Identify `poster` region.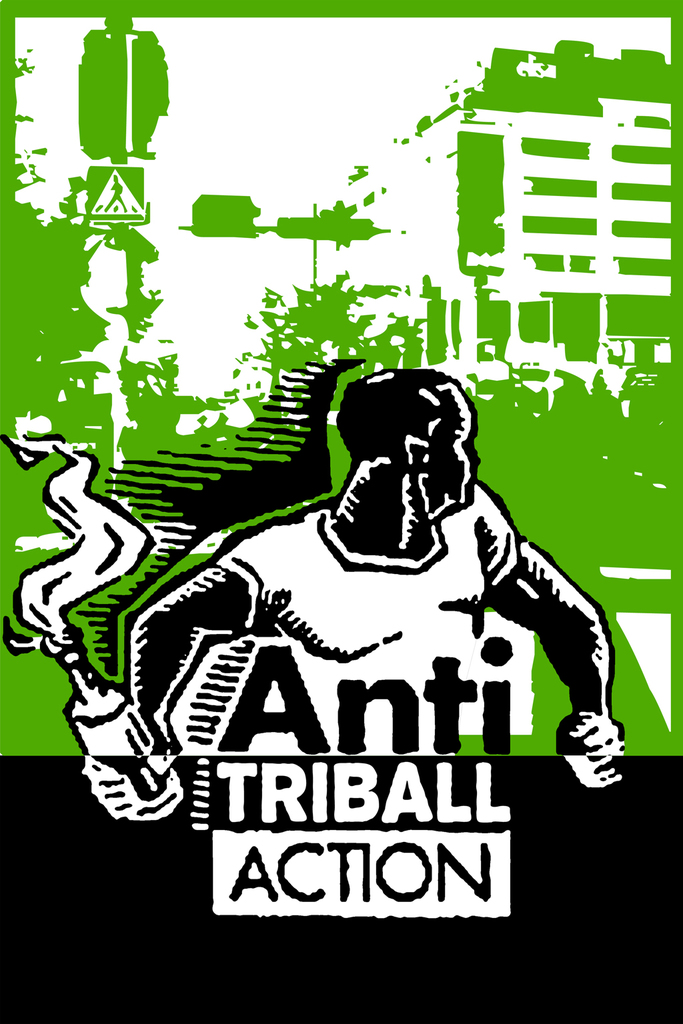
Region: Rect(0, 0, 682, 1023).
